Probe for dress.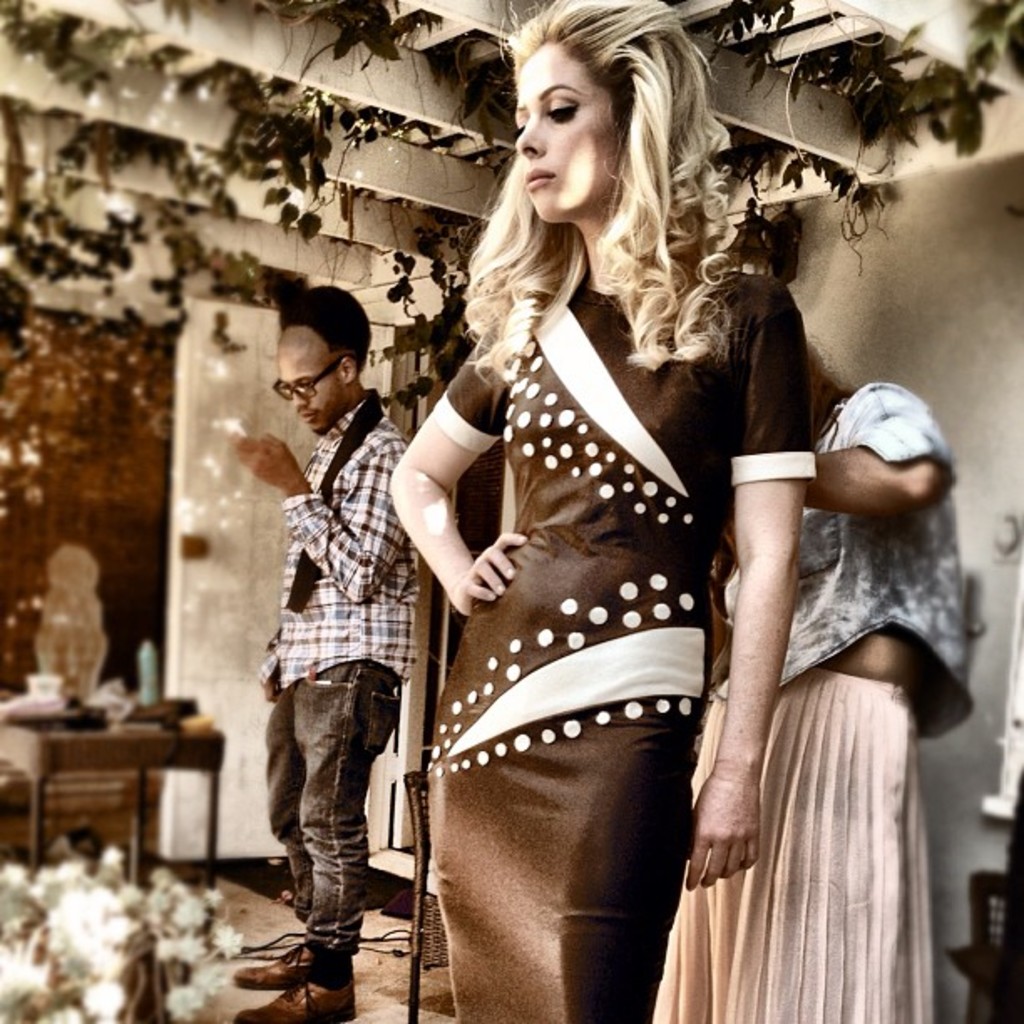
Probe result: [651,383,954,996].
